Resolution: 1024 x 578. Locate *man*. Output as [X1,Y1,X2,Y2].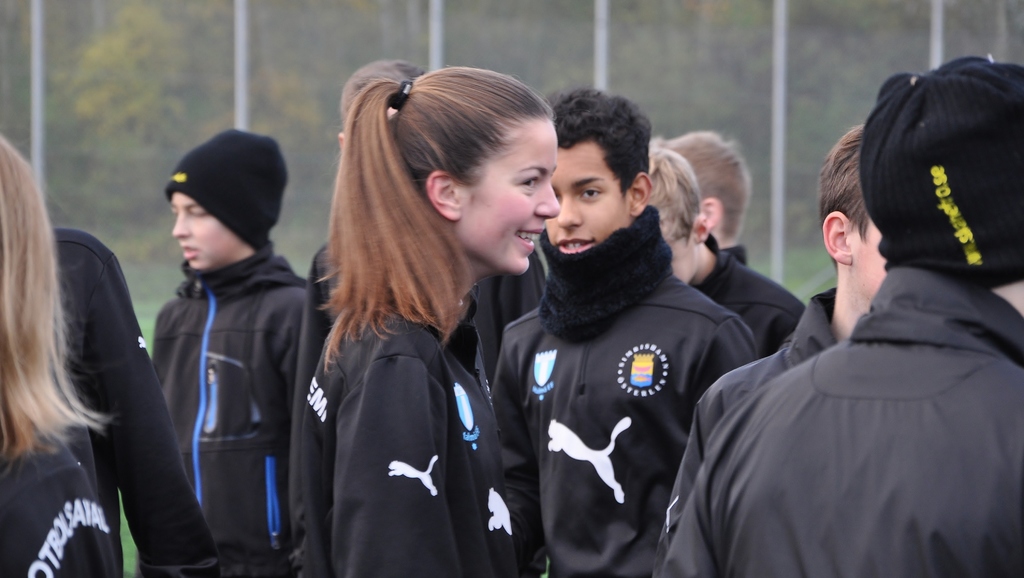
[644,121,890,577].
